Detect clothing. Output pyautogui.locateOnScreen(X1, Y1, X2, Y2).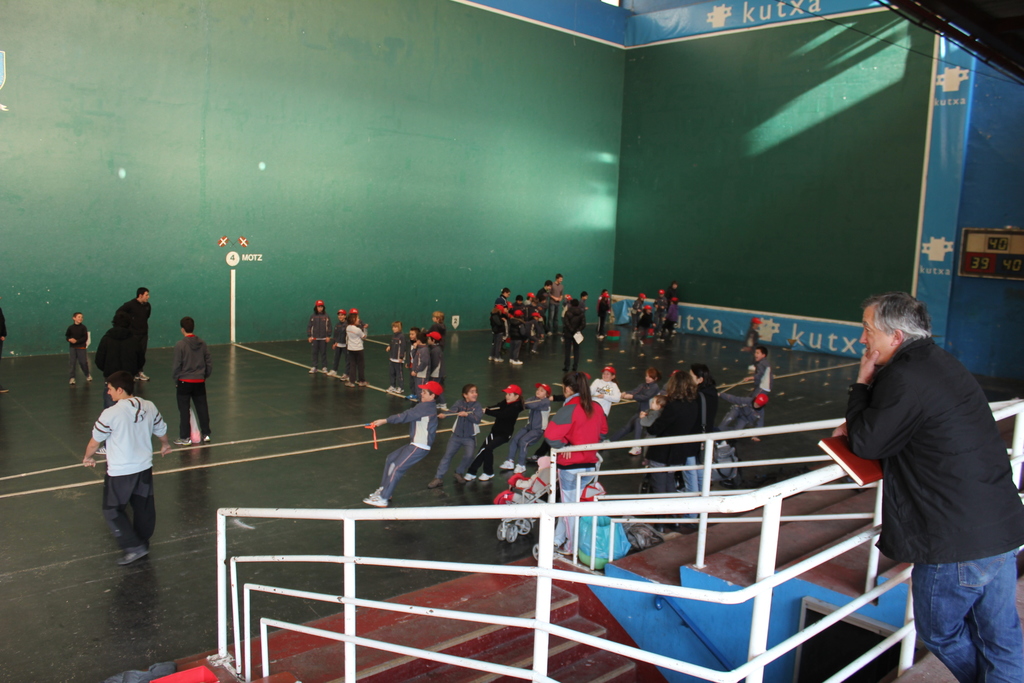
pyautogui.locateOnScreen(85, 388, 153, 541).
